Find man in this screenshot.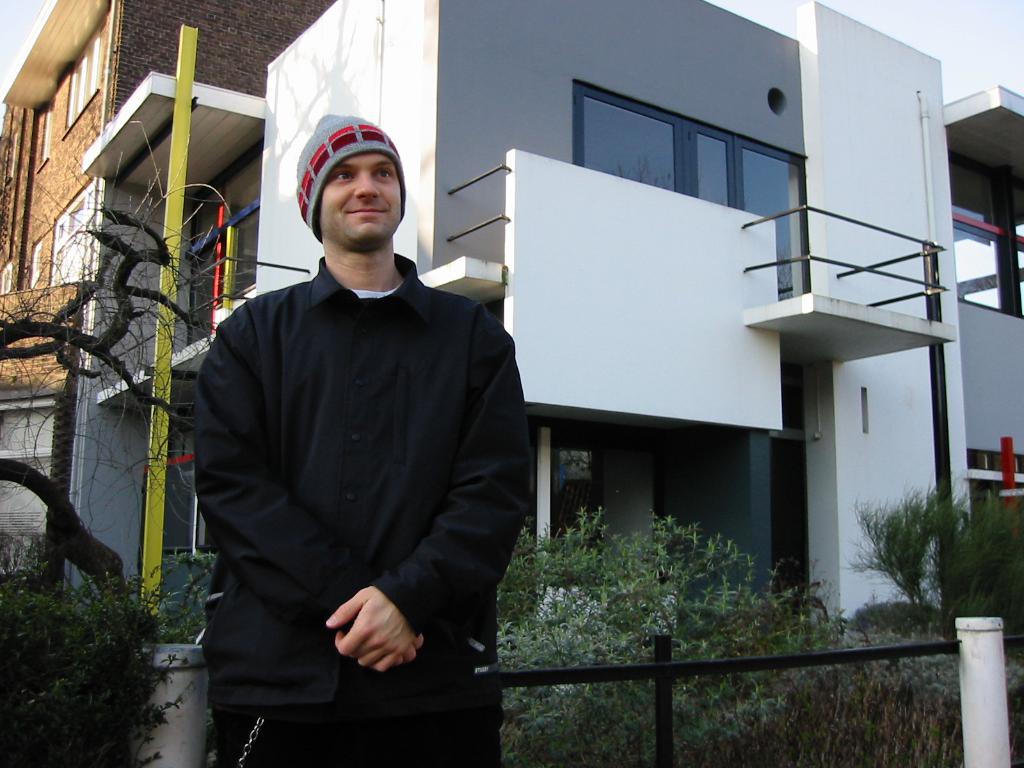
The bounding box for man is rect(186, 101, 529, 767).
